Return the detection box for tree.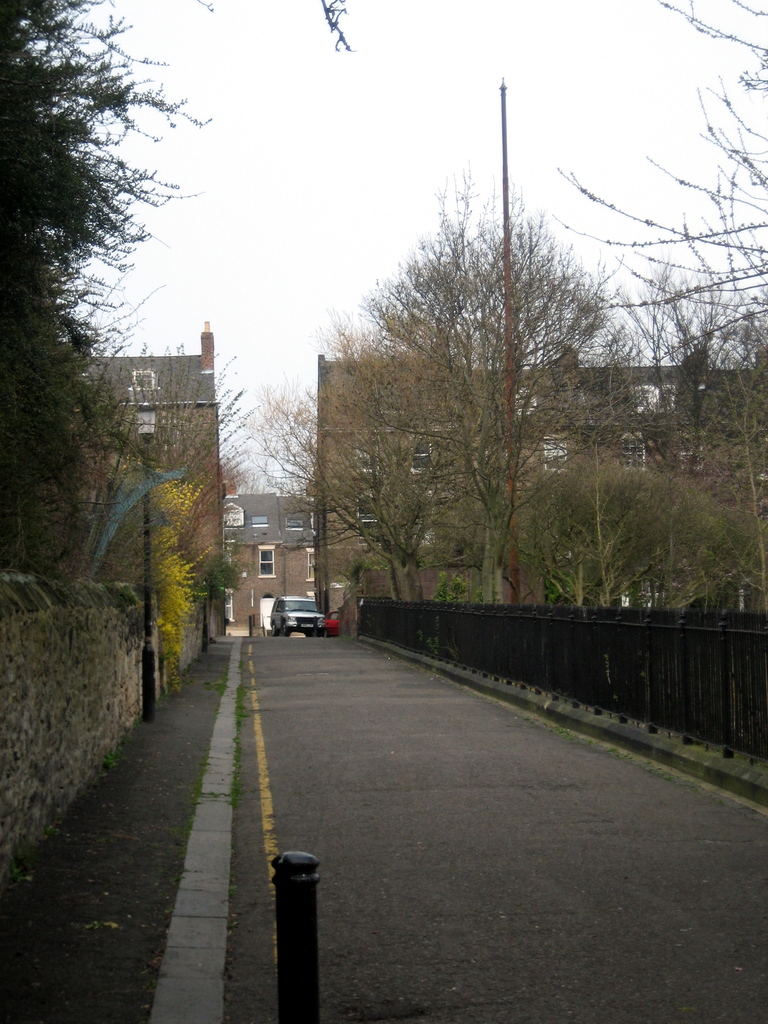
BBox(0, 0, 209, 581).
